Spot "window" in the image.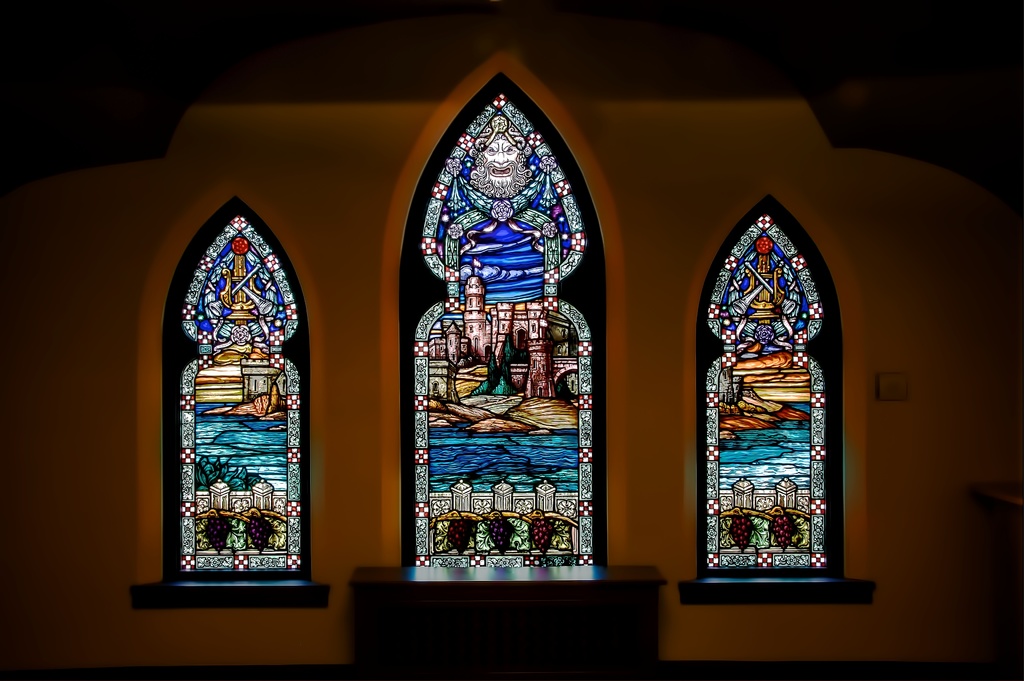
"window" found at (left=401, top=78, right=603, bottom=559).
